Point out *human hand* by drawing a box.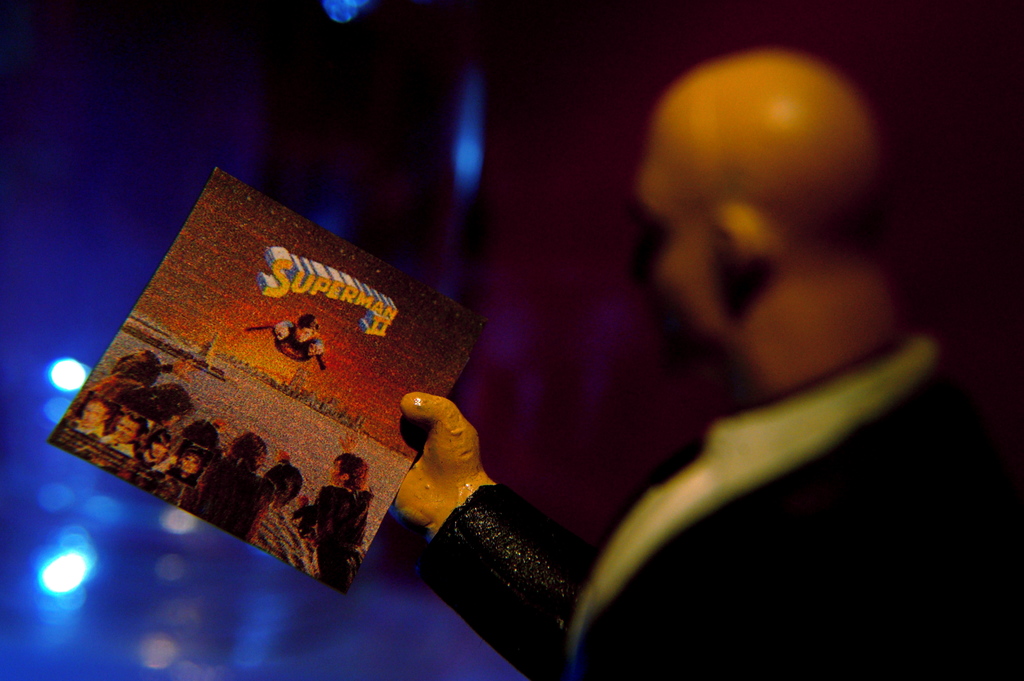
[383,395,507,533].
